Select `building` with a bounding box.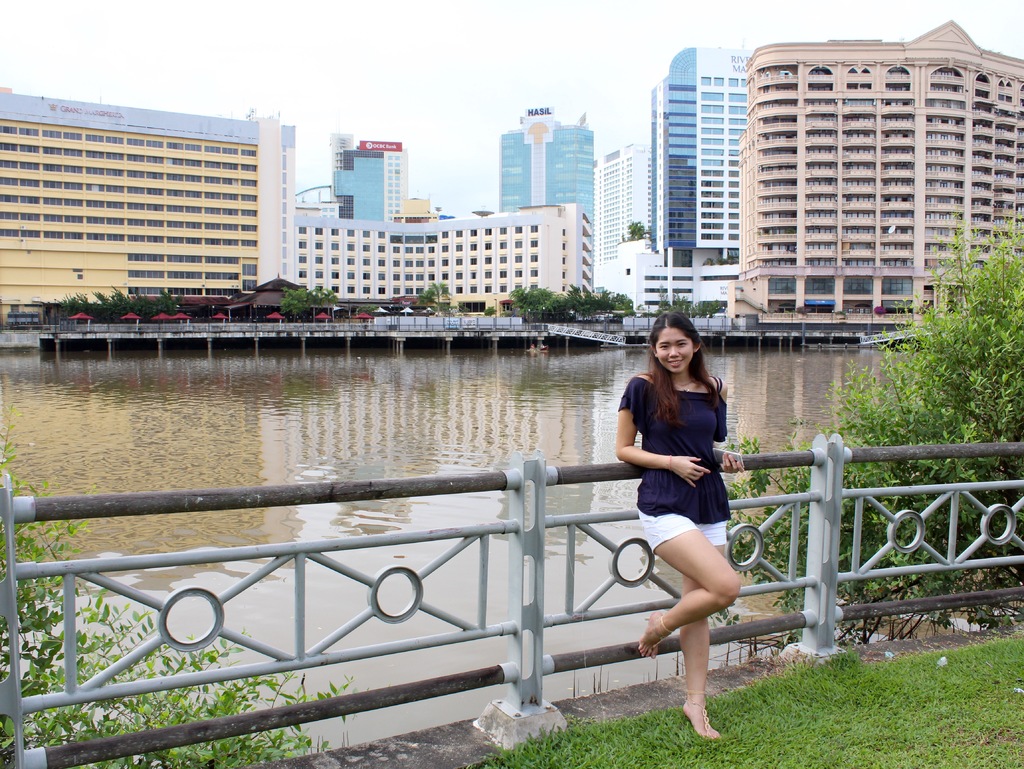
left=328, top=133, right=430, bottom=228.
